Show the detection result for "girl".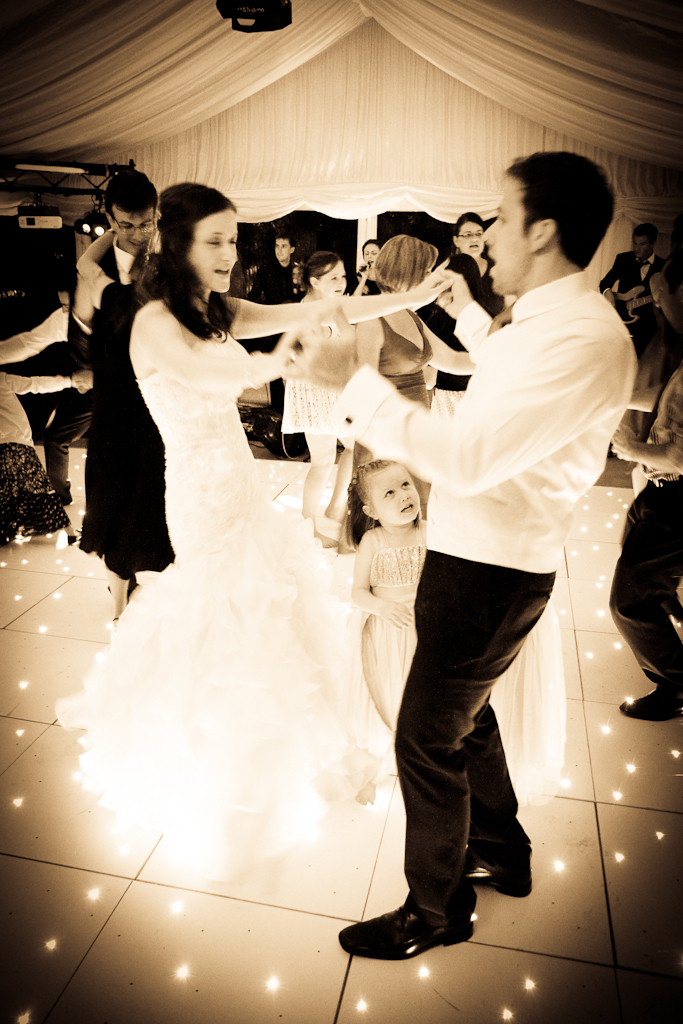
bbox(269, 243, 358, 519).
